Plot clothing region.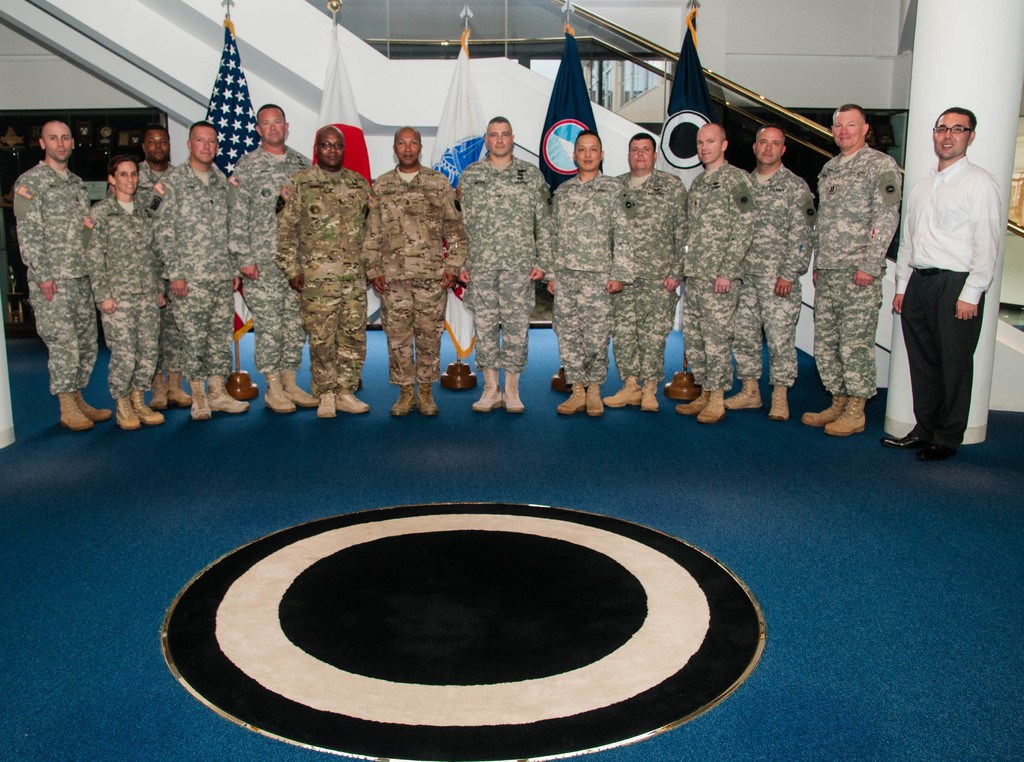
Plotted at l=371, t=173, r=461, b=390.
